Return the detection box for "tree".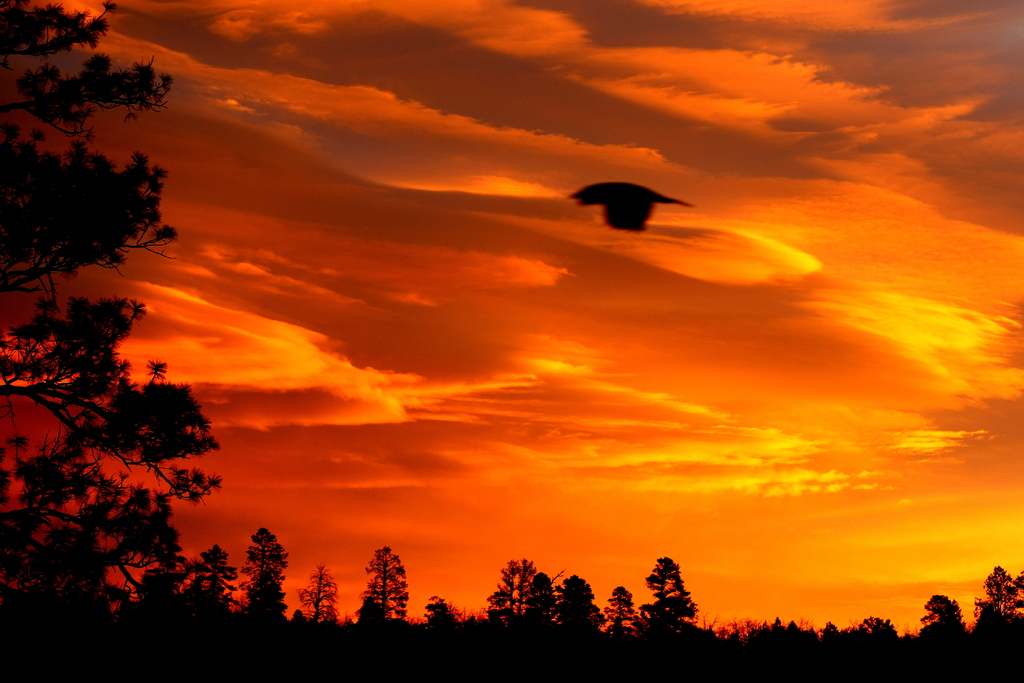
x1=919, y1=595, x2=967, y2=642.
